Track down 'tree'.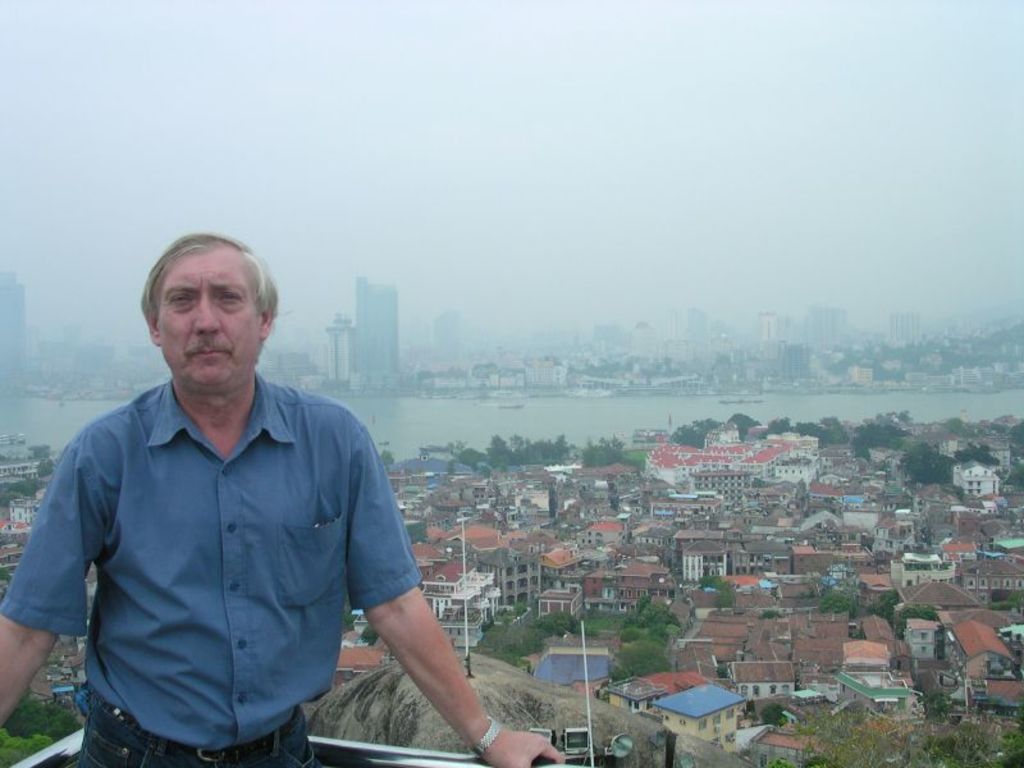
Tracked to [759, 611, 782, 623].
